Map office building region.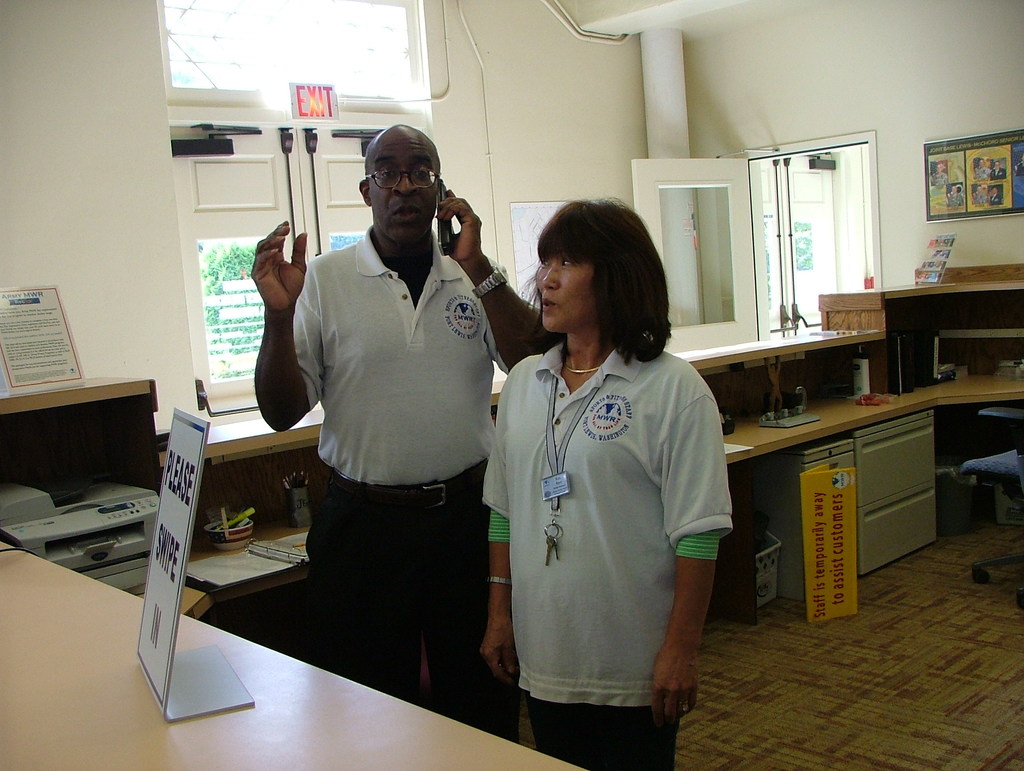
Mapped to {"left": 0, "top": 0, "right": 1018, "bottom": 770}.
